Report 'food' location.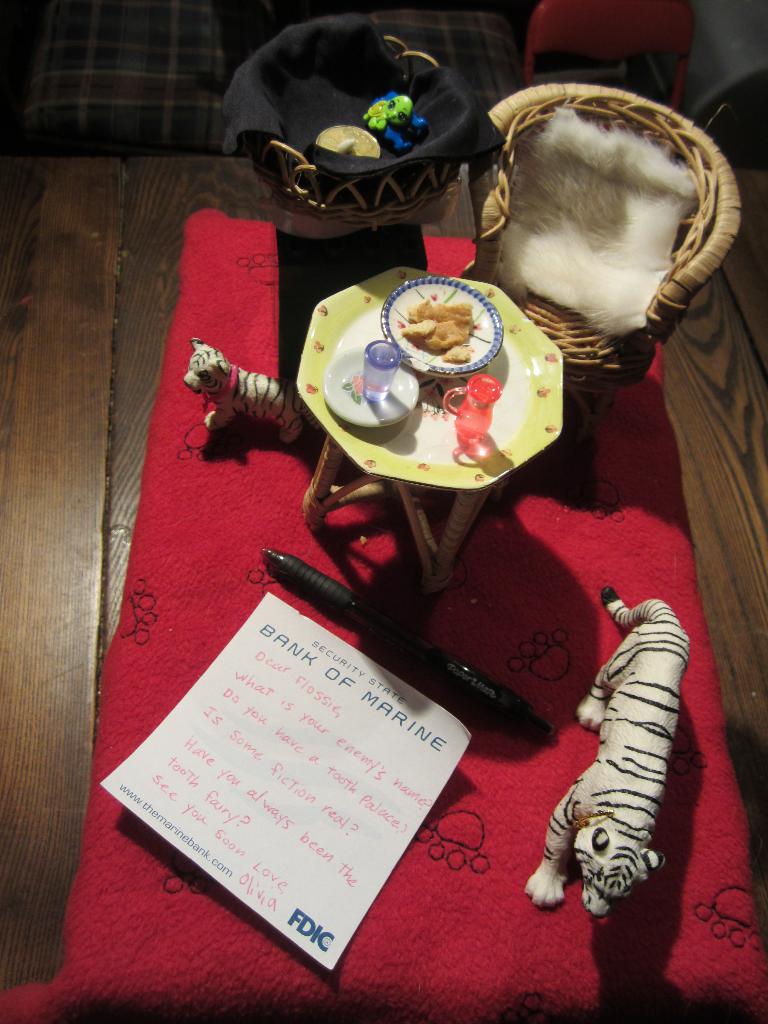
Report: {"left": 370, "top": 258, "right": 557, "bottom": 380}.
